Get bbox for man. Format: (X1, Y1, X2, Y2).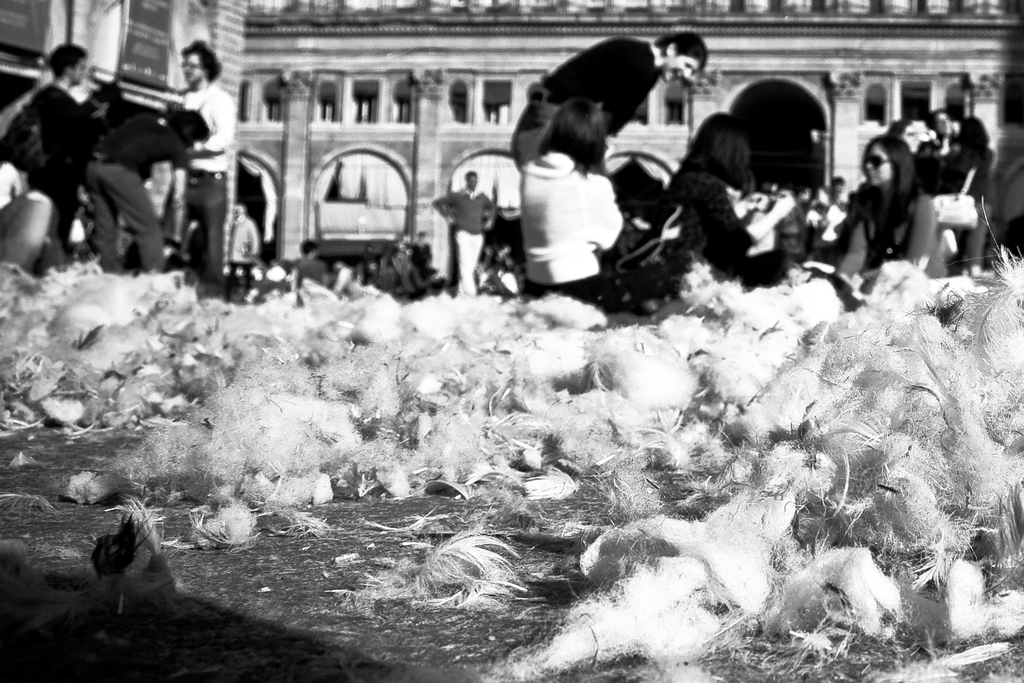
(6, 41, 103, 270).
